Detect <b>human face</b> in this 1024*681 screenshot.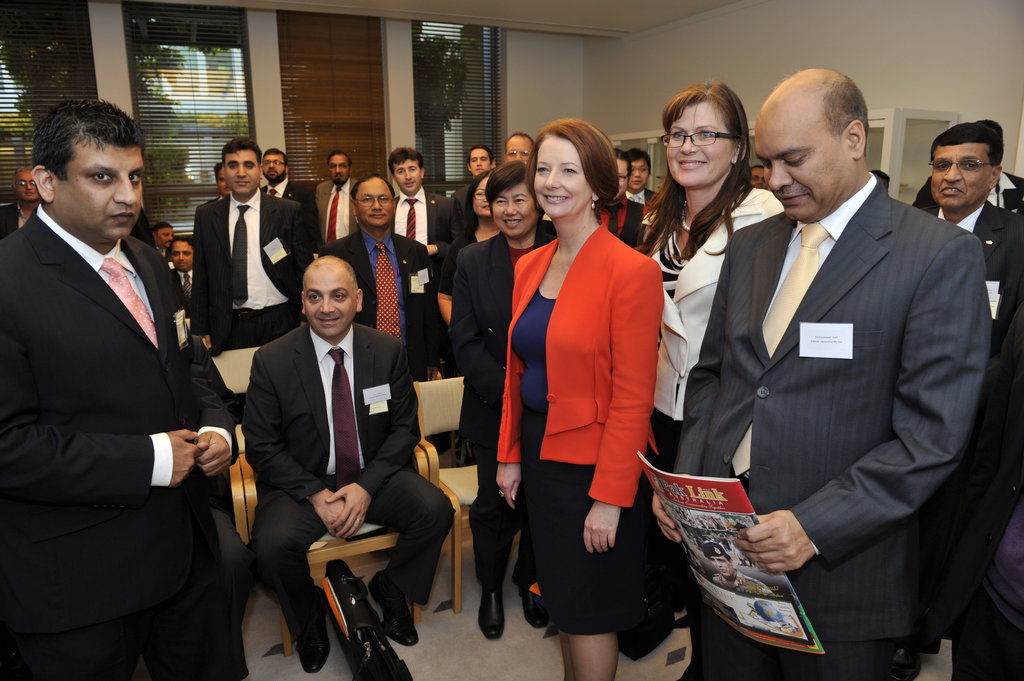
Detection: BBox(361, 179, 393, 225).
